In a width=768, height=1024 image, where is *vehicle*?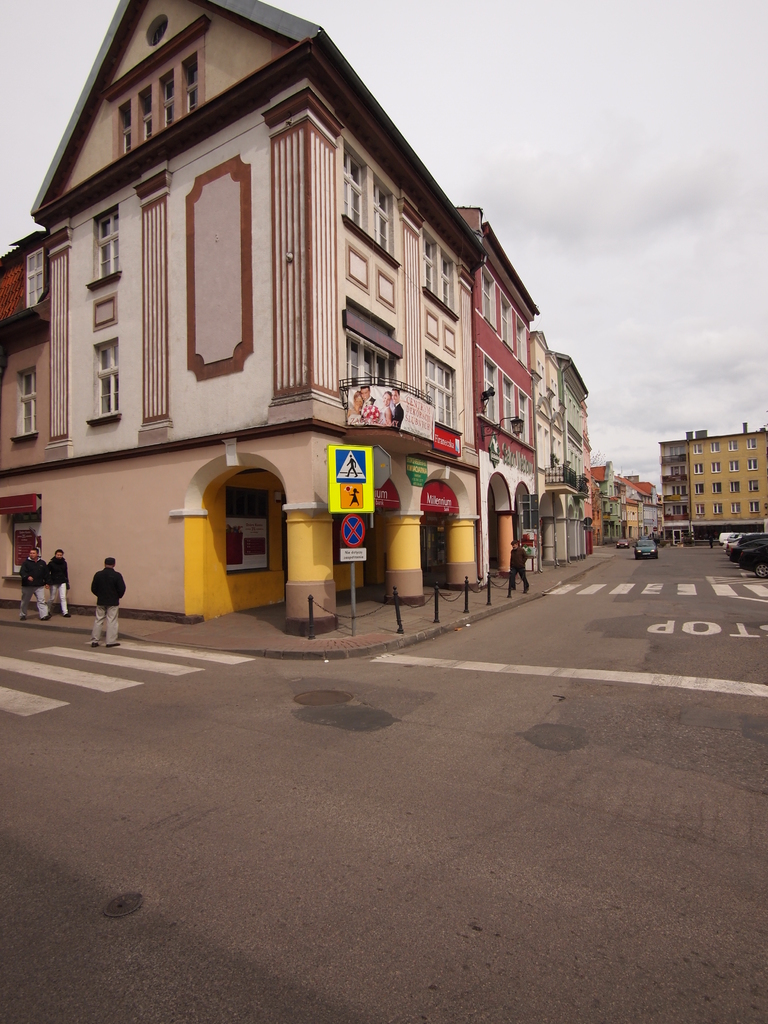
[612,532,628,550].
